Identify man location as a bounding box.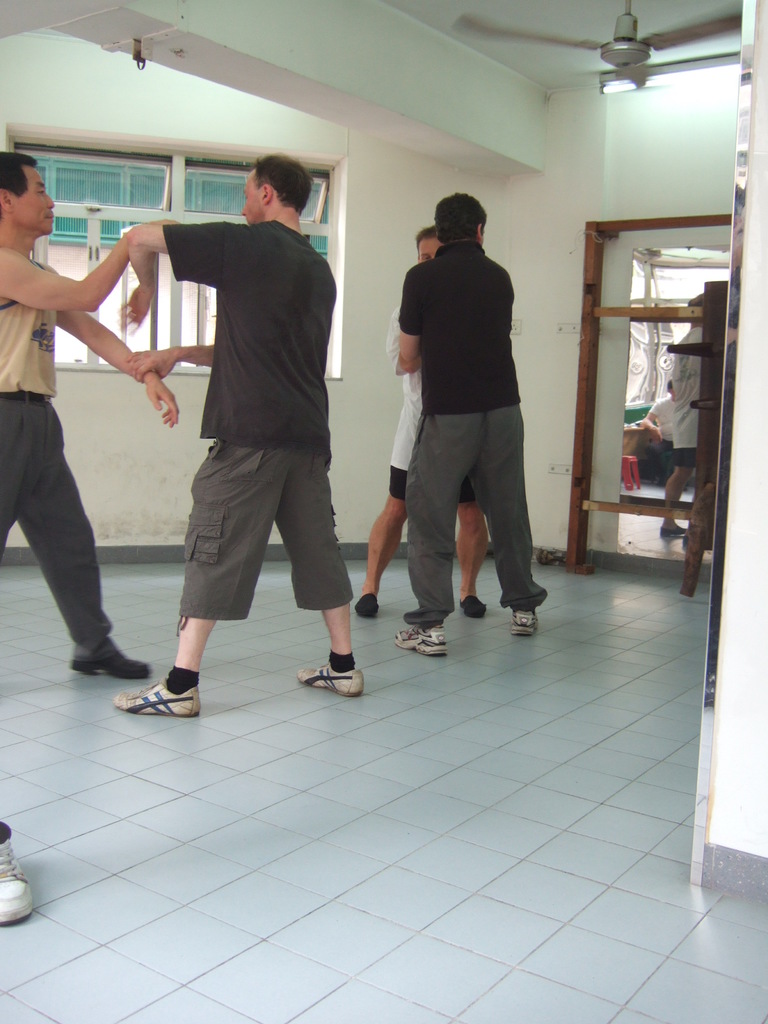
locate(351, 221, 488, 622).
